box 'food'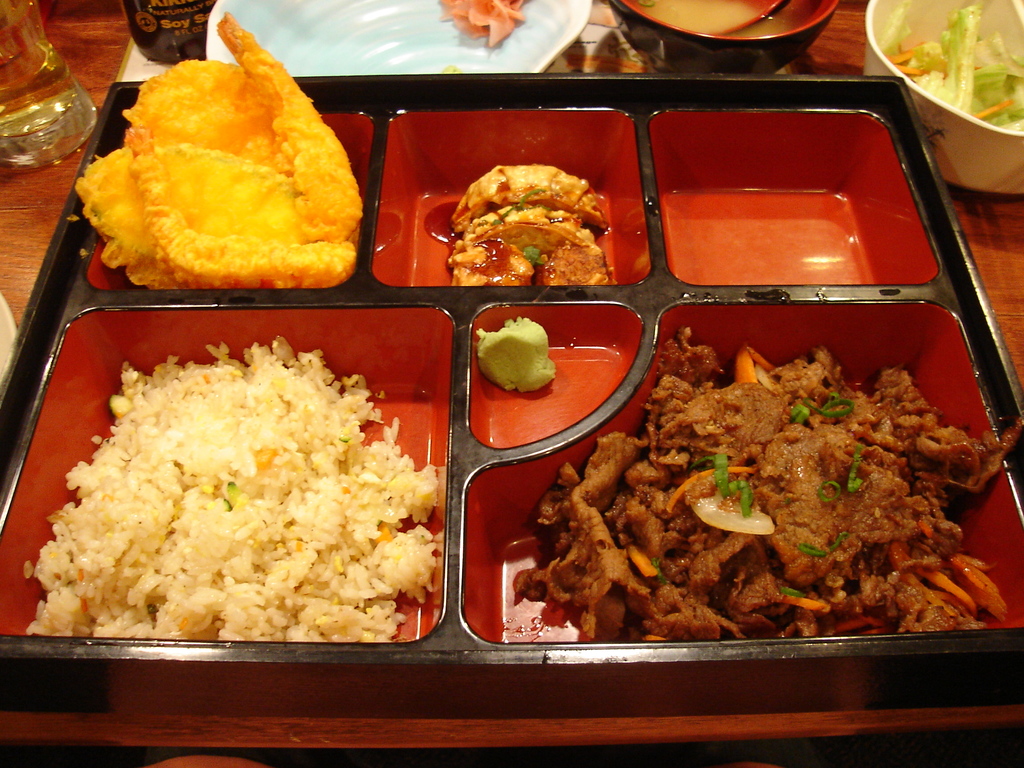
[left=436, top=0, right=533, bottom=51]
